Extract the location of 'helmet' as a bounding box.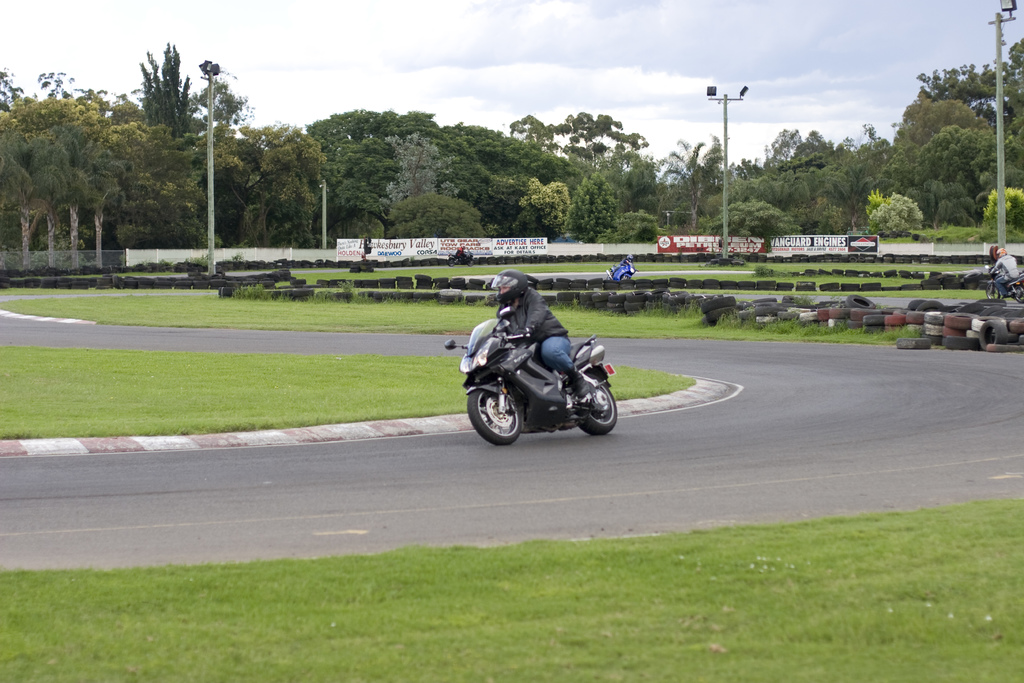
[486,267,528,304].
